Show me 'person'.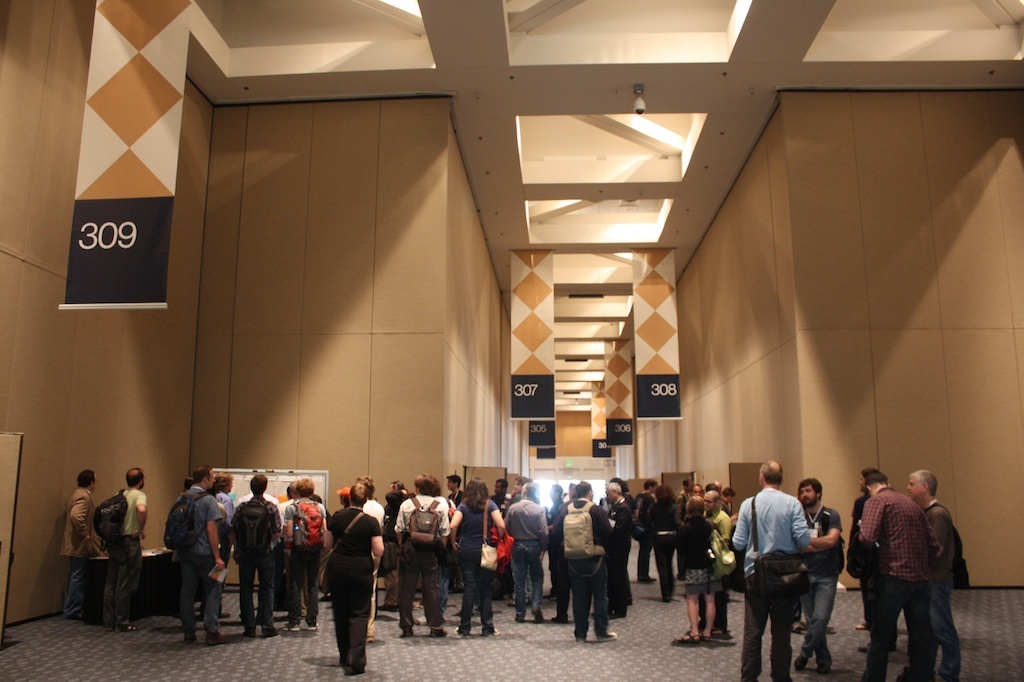
'person' is here: BBox(798, 475, 846, 673).
